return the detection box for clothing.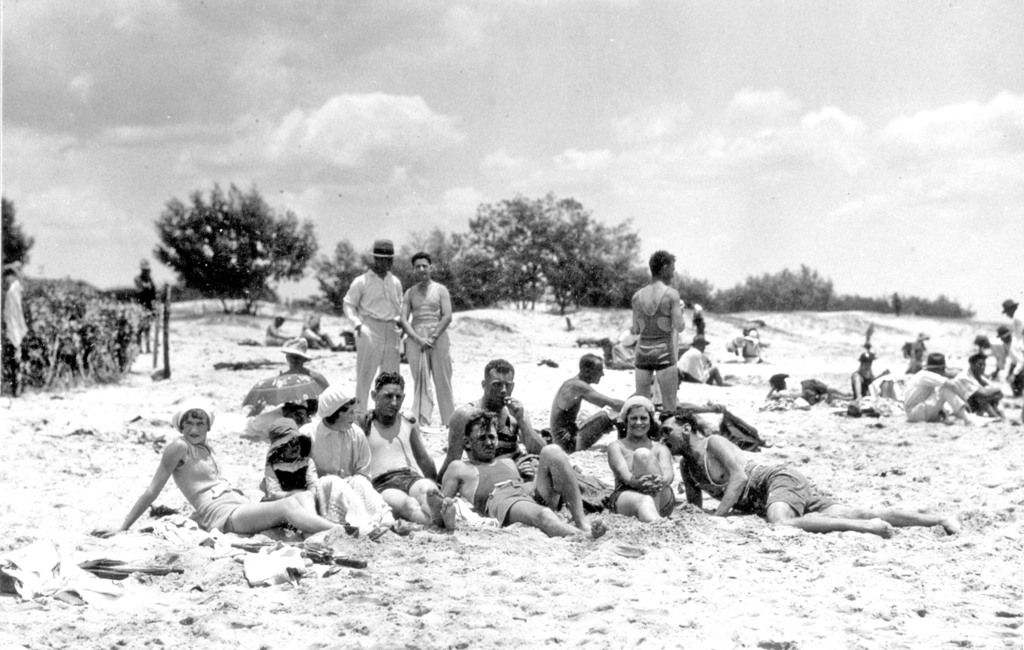
684 435 842 516.
